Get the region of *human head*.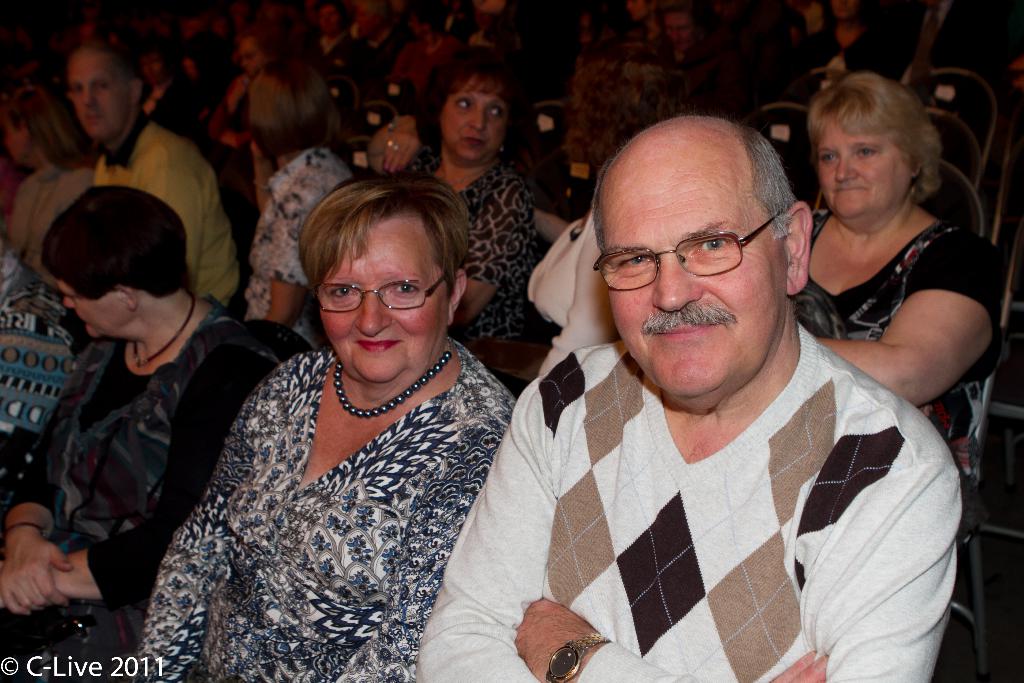
left=0, top=85, right=70, bottom=168.
